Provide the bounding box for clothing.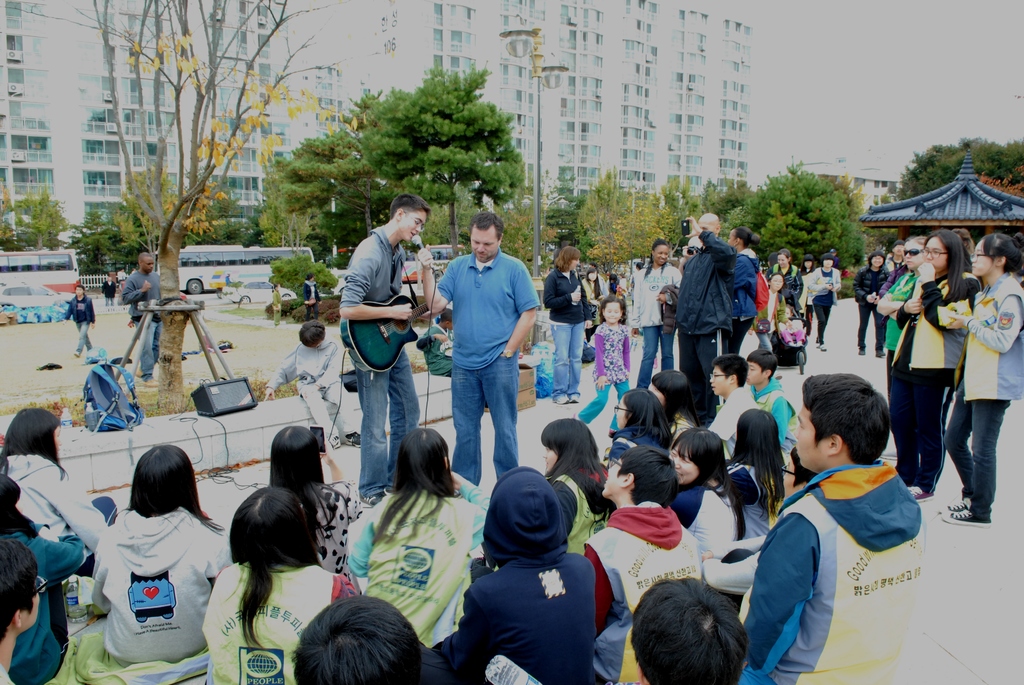
[x1=749, y1=446, x2=937, y2=674].
